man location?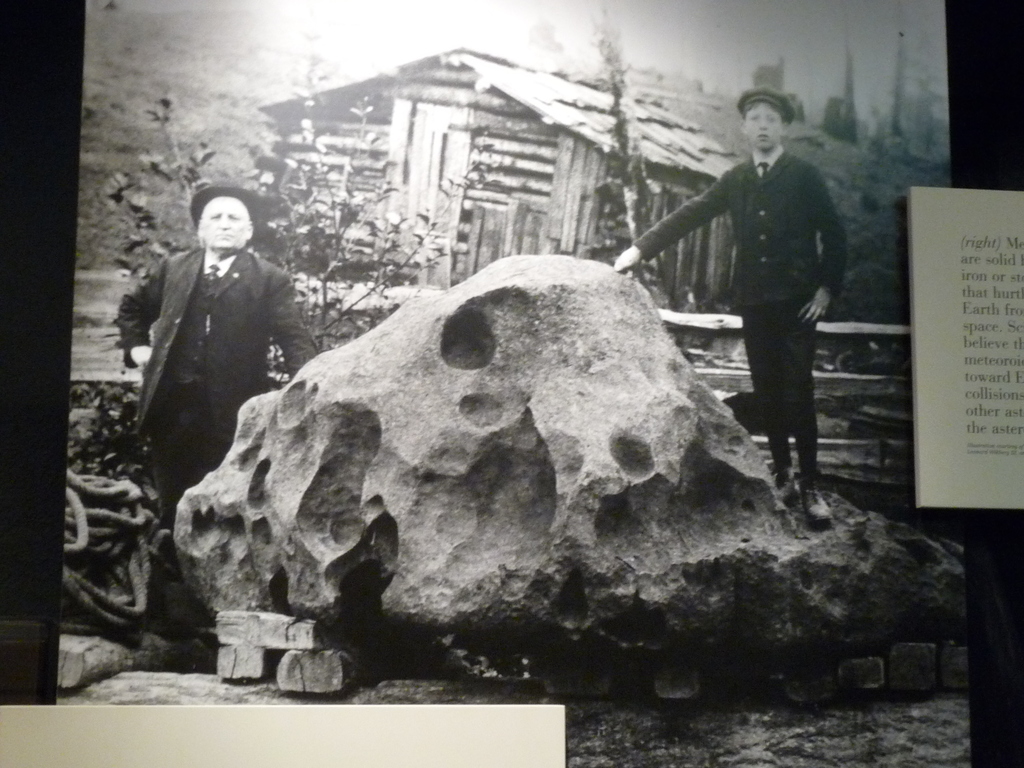
635/93/866/488
